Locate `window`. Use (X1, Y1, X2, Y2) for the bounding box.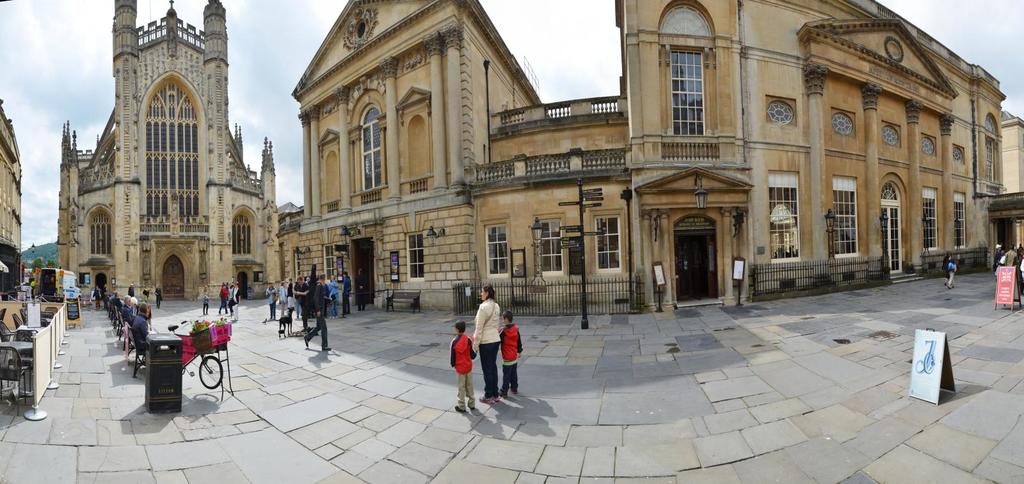
(253, 273, 264, 281).
